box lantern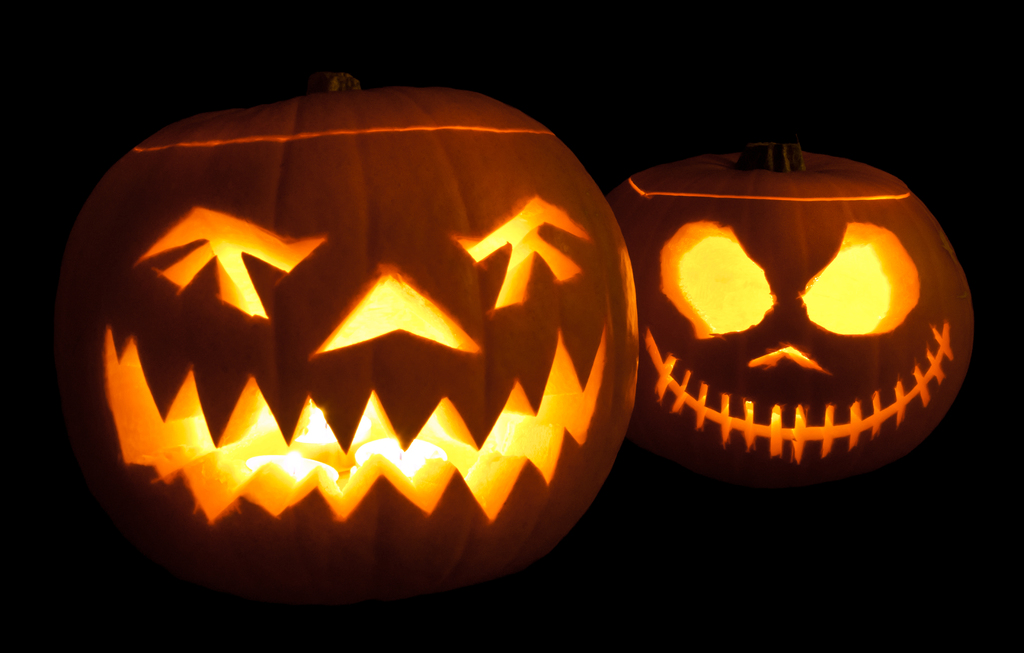
bbox(59, 69, 640, 600)
